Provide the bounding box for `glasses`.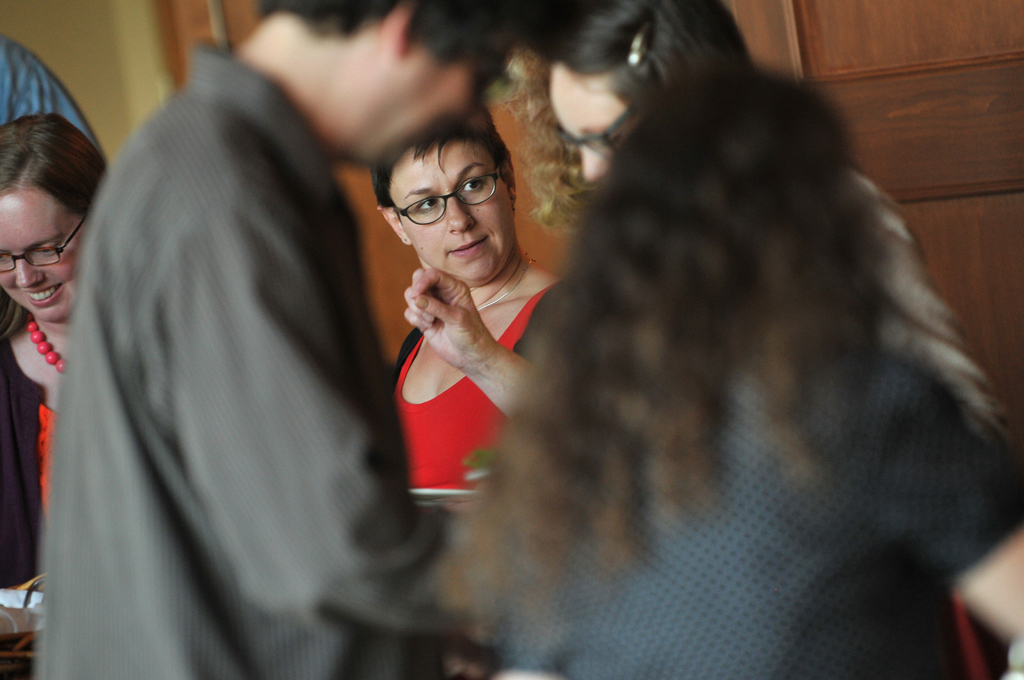
{"x1": 0, "y1": 213, "x2": 85, "y2": 281}.
